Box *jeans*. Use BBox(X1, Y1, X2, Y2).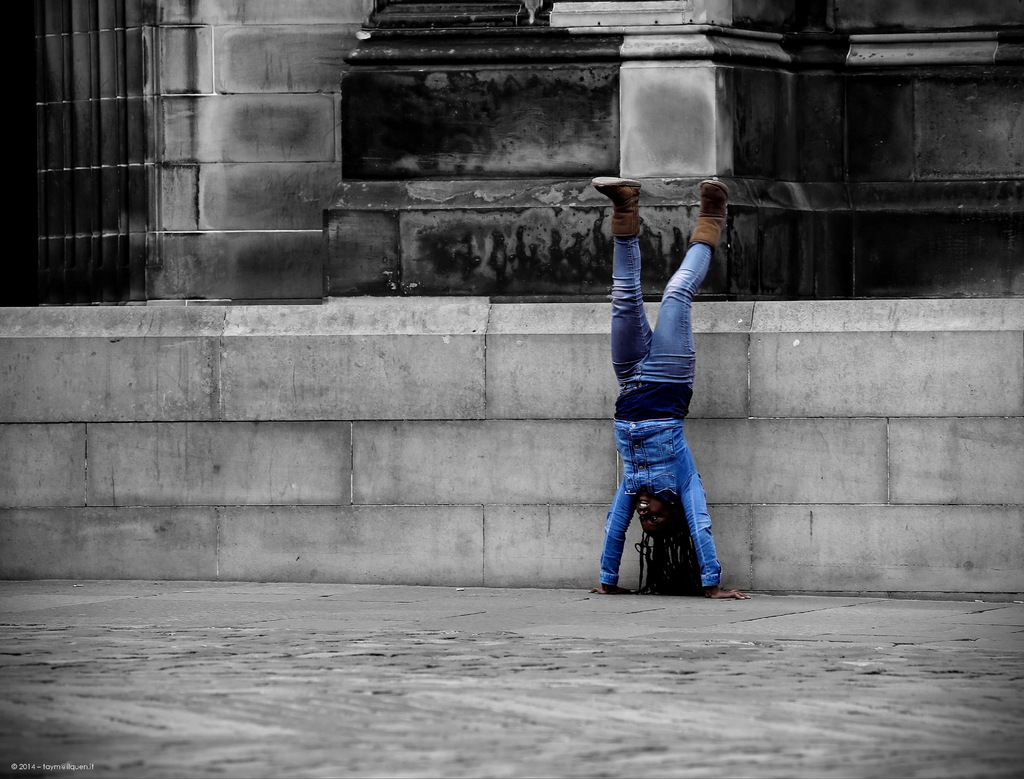
BBox(590, 381, 725, 578).
